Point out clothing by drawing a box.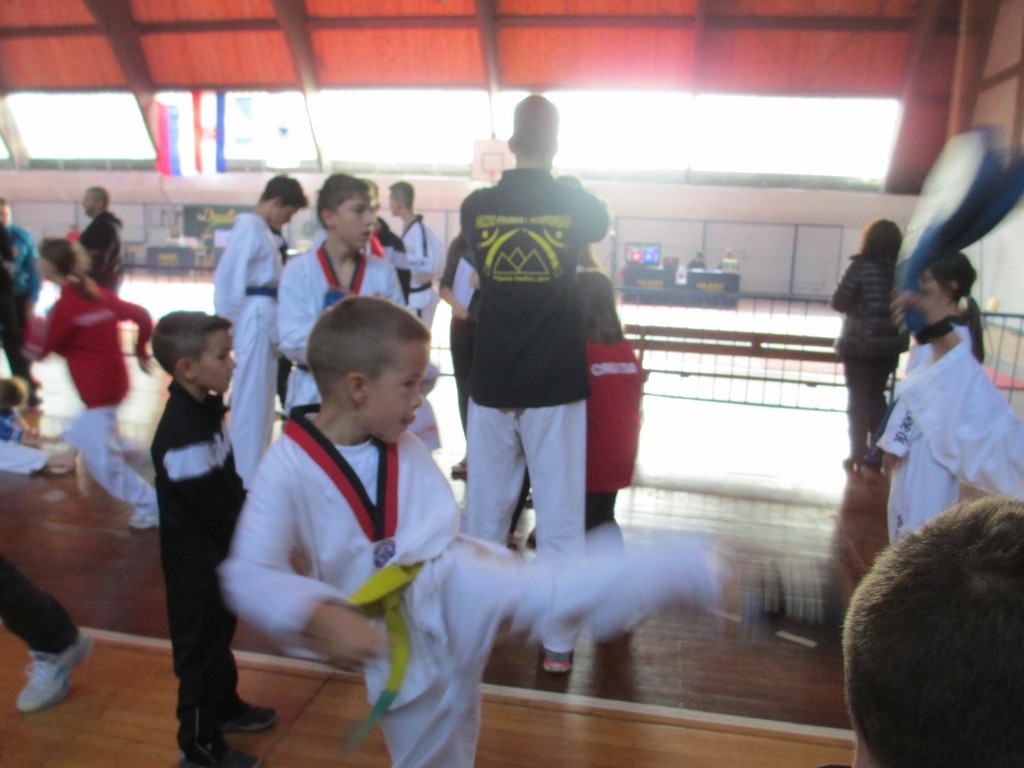
x1=153, y1=376, x2=255, y2=735.
